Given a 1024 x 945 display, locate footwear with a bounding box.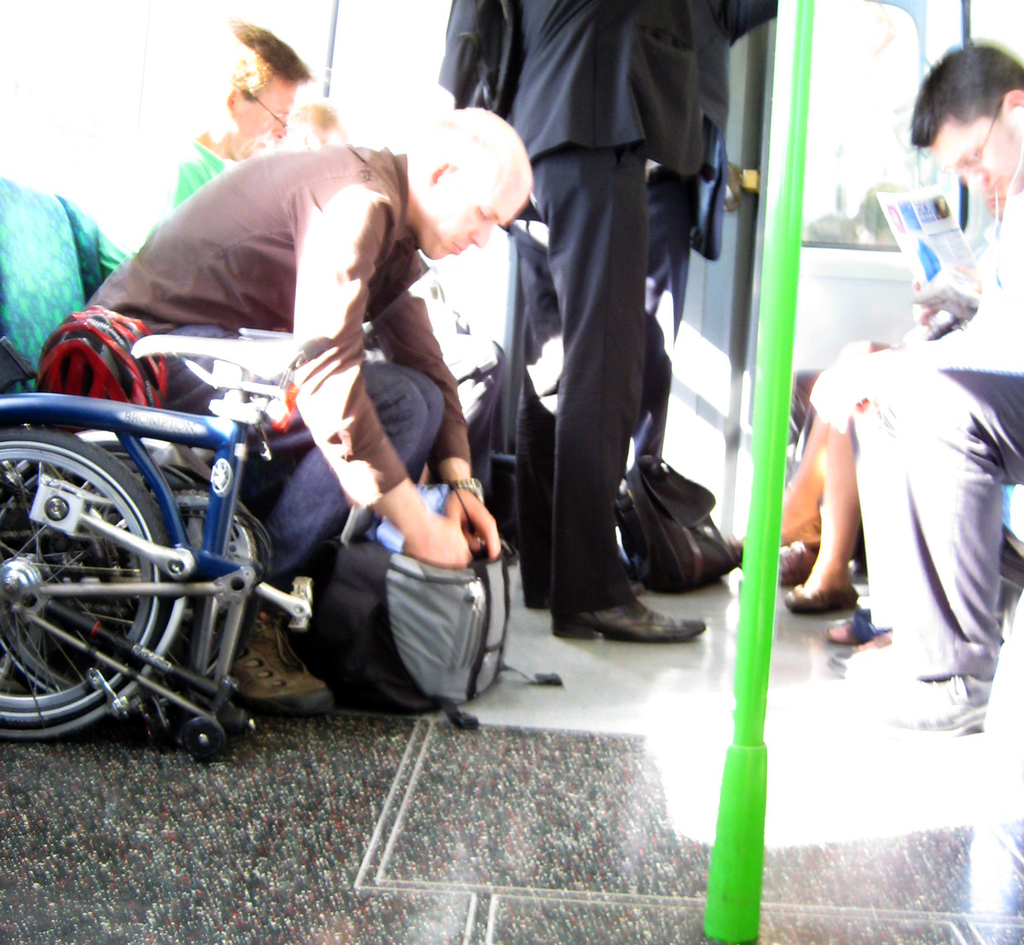
Located: (left=207, top=593, right=347, bottom=712).
